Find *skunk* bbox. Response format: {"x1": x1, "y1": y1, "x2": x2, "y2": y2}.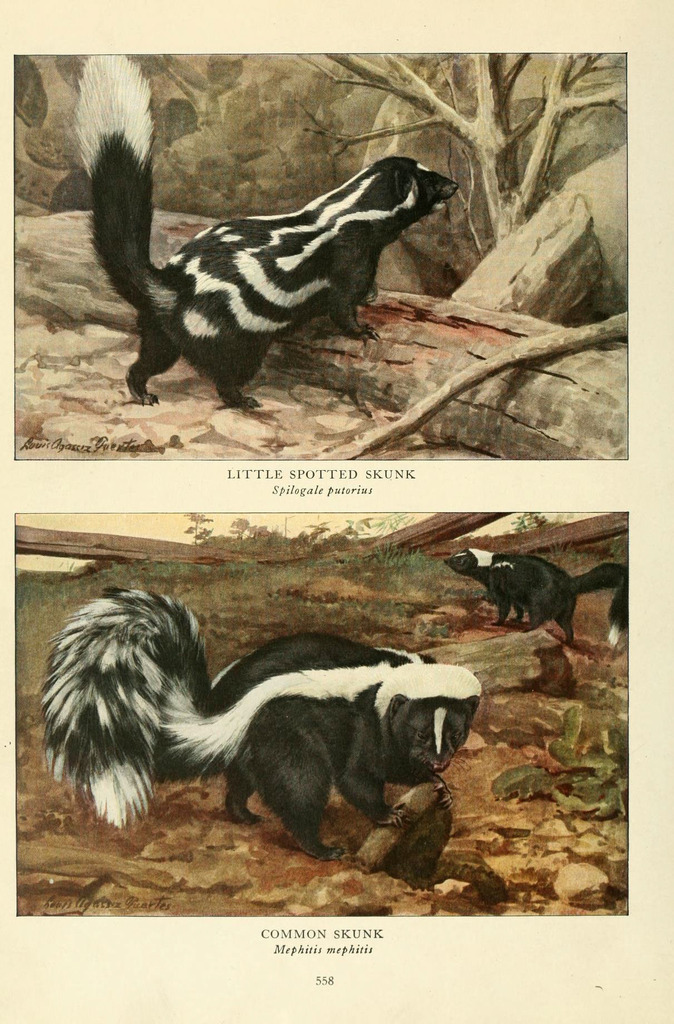
{"x1": 35, "y1": 588, "x2": 480, "y2": 863}.
